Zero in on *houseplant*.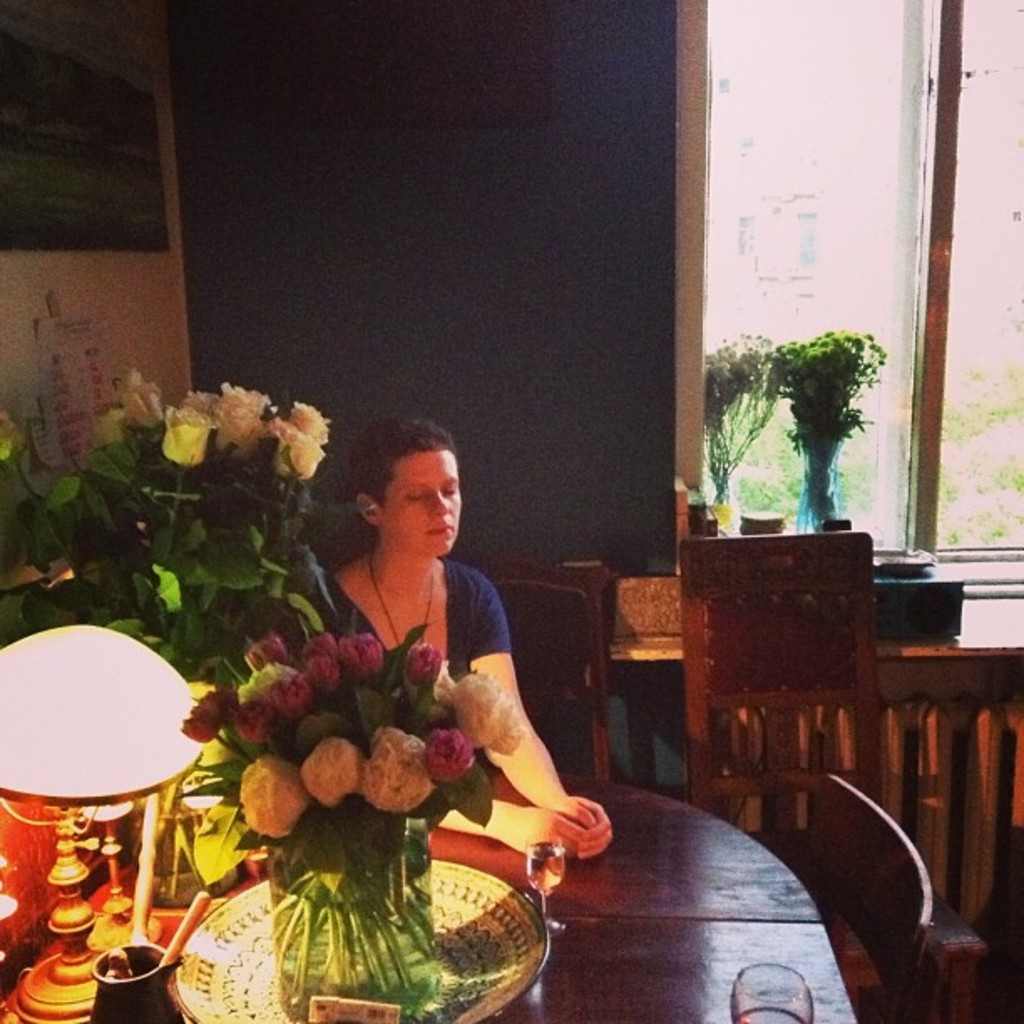
Zeroed in: locate(164, 626, 524, 1022).
